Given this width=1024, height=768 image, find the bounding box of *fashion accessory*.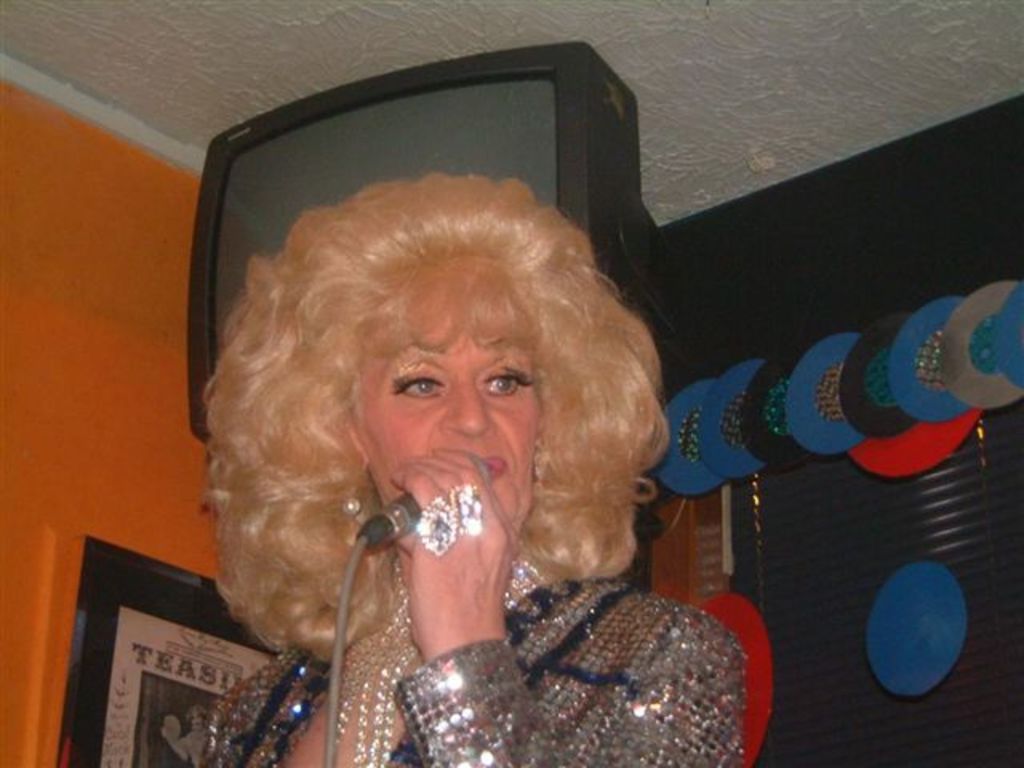
bbox=(339, 490, 363, 520).
